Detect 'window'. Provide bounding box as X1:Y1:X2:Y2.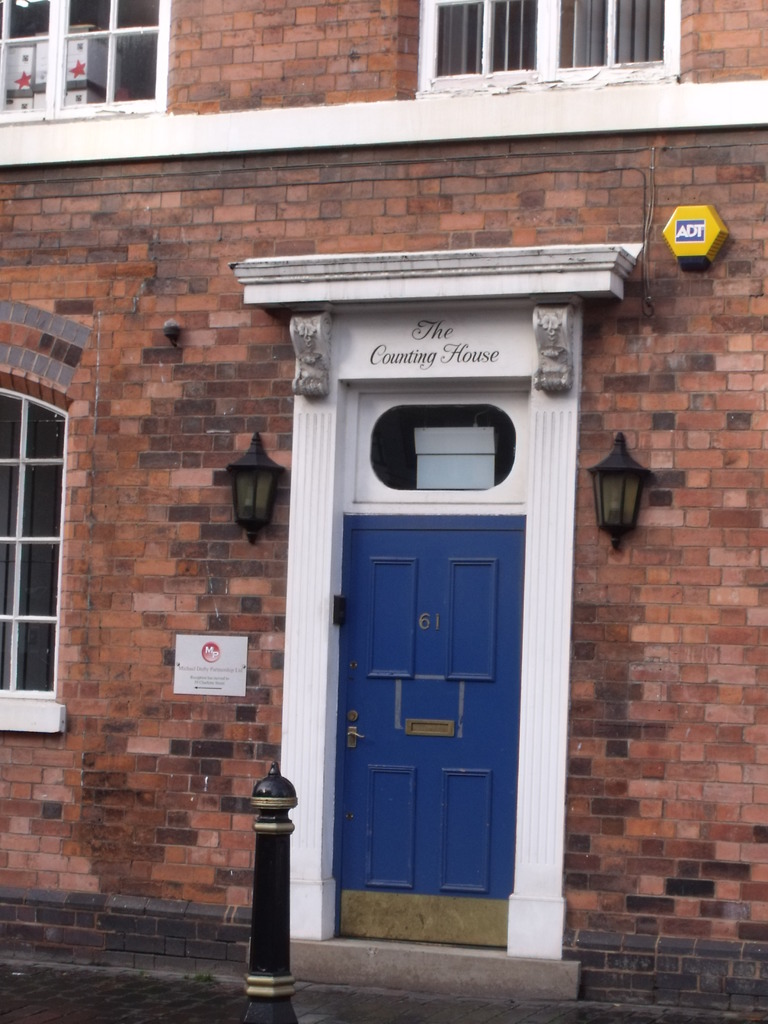
565:0:674:74.
